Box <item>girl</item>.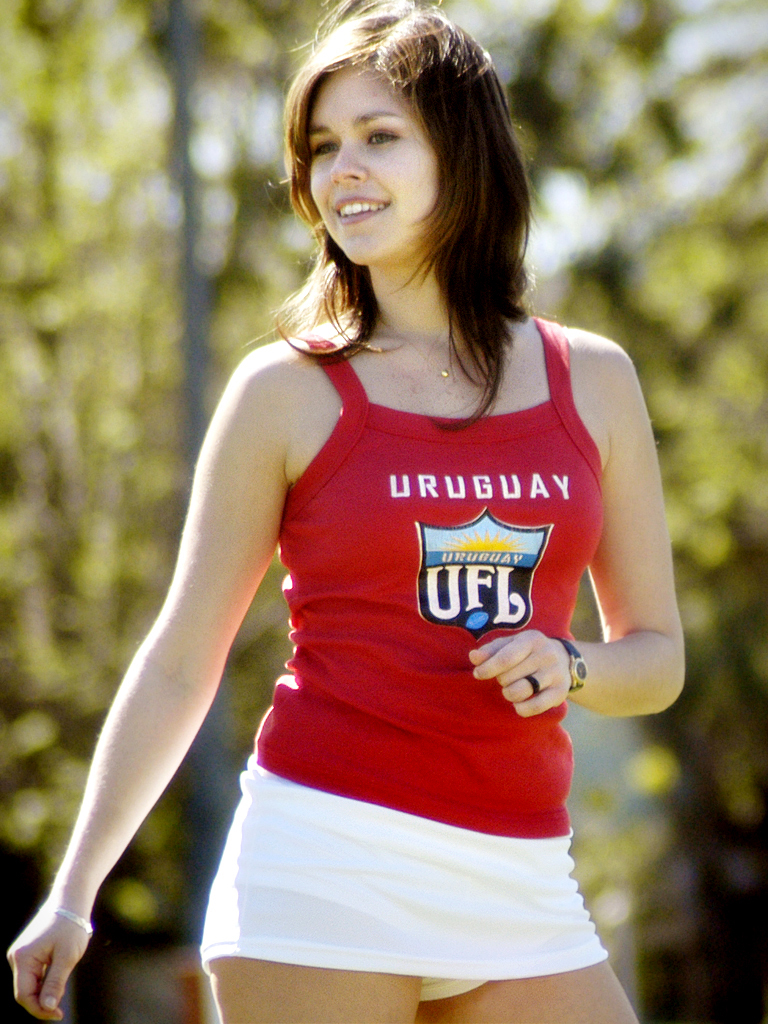
l=0, t=5, r=685, b=1023.
